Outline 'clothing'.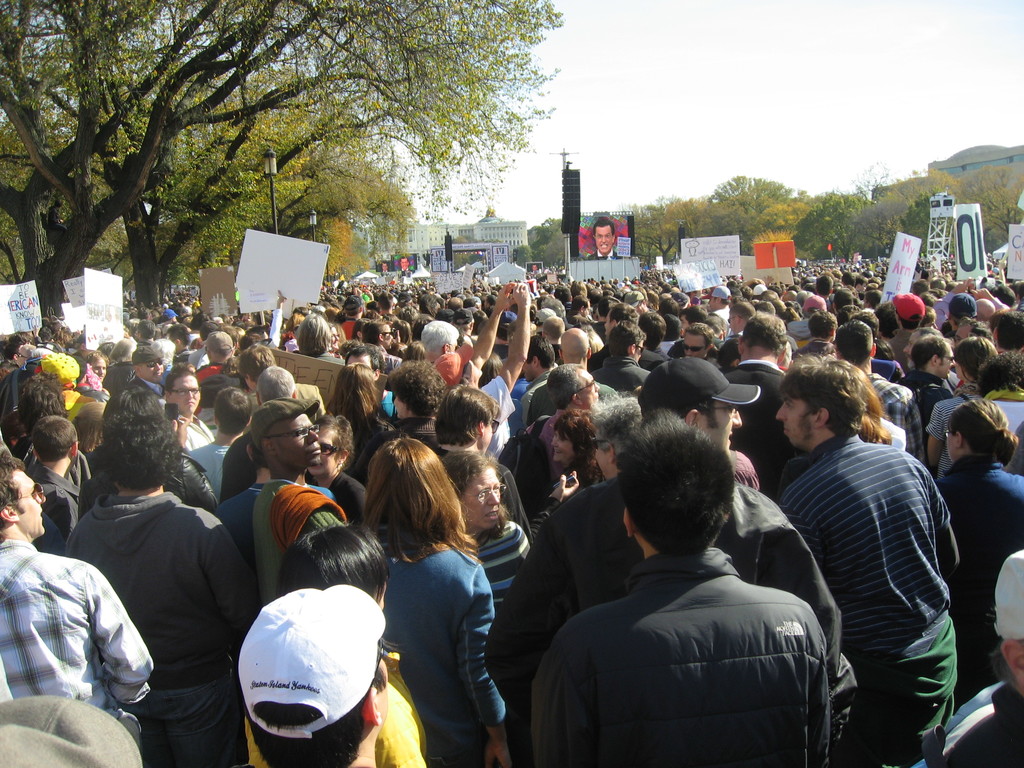
Outline: locate(372, 534, 495, 767).
